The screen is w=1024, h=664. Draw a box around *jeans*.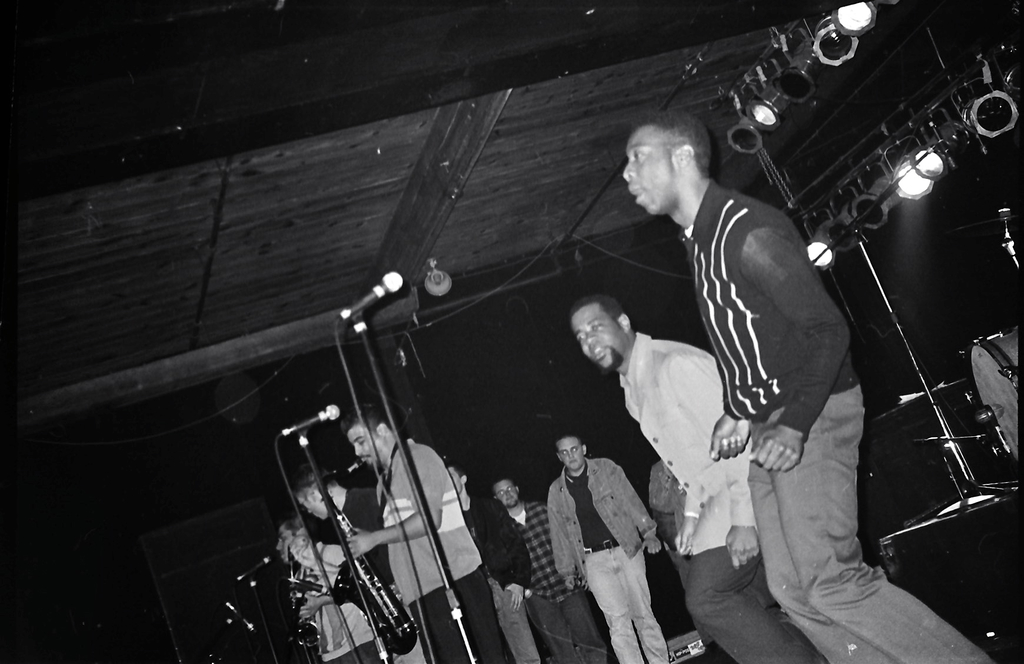
box=[524, 594, 607, 663].
